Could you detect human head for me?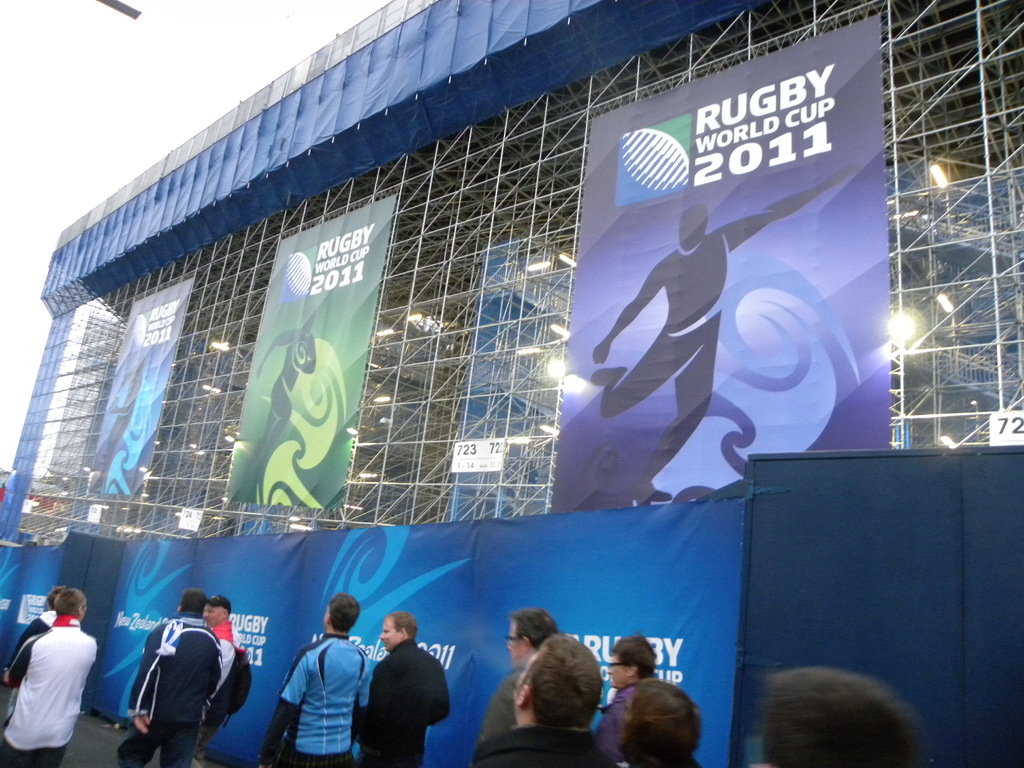
Detection result: x1=675, y1=204, x2=712, y2=252.
